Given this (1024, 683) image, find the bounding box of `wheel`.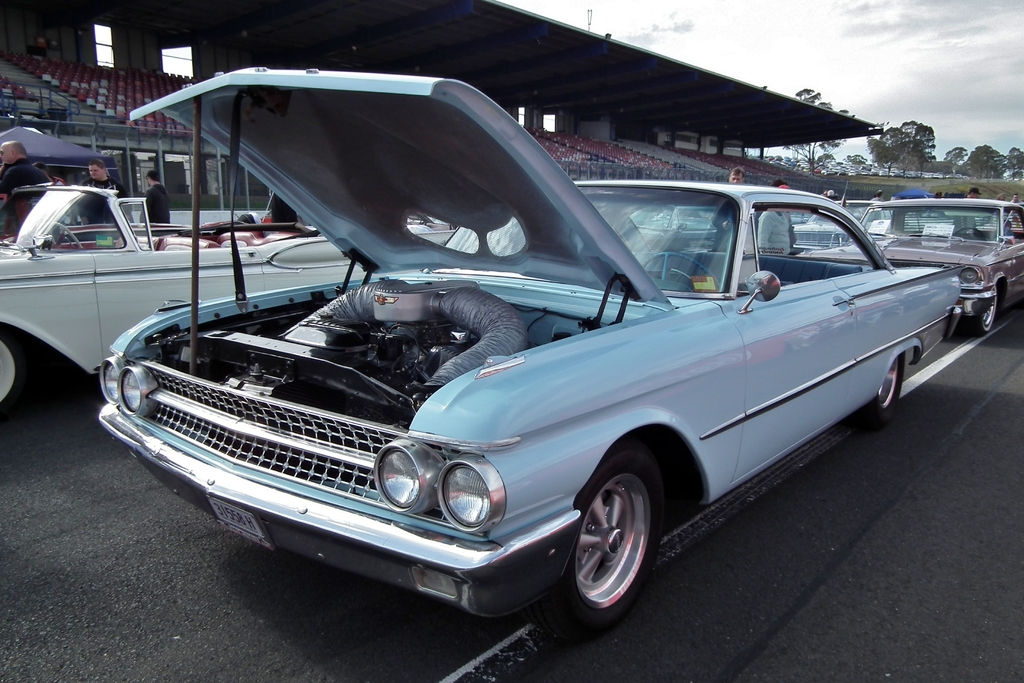
x1=0 y1=336 x2=35 y2=417.
